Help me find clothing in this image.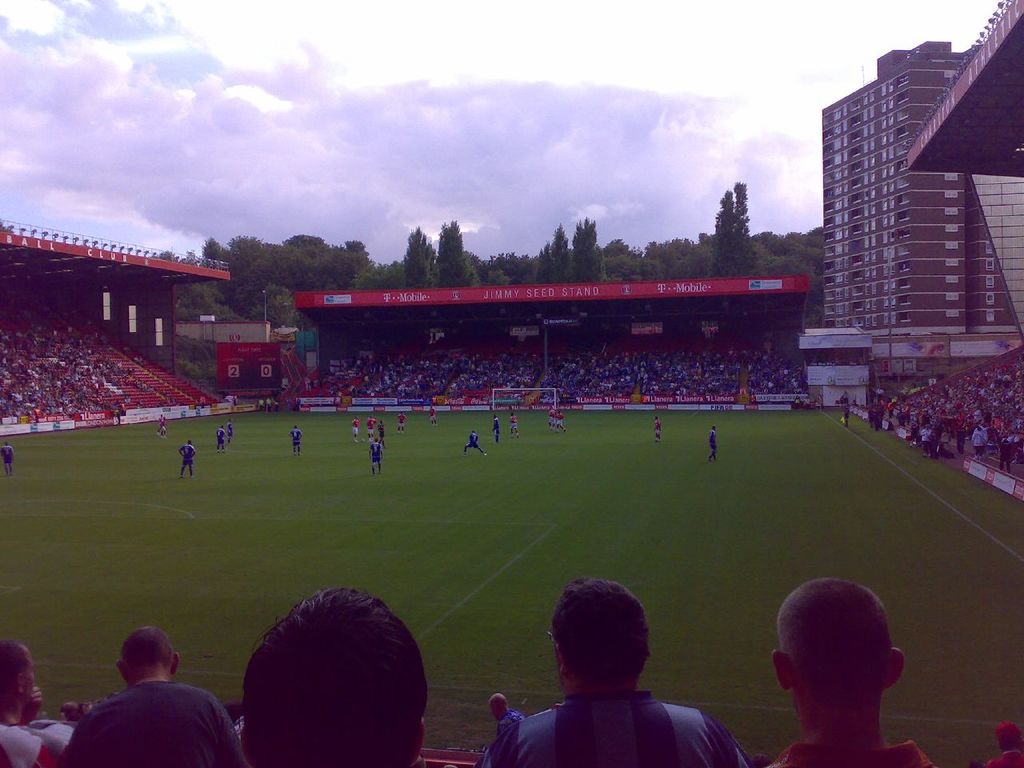
Found it: {"x1": 762, "y1": 742, "x2": 939, "y2": 767}.
